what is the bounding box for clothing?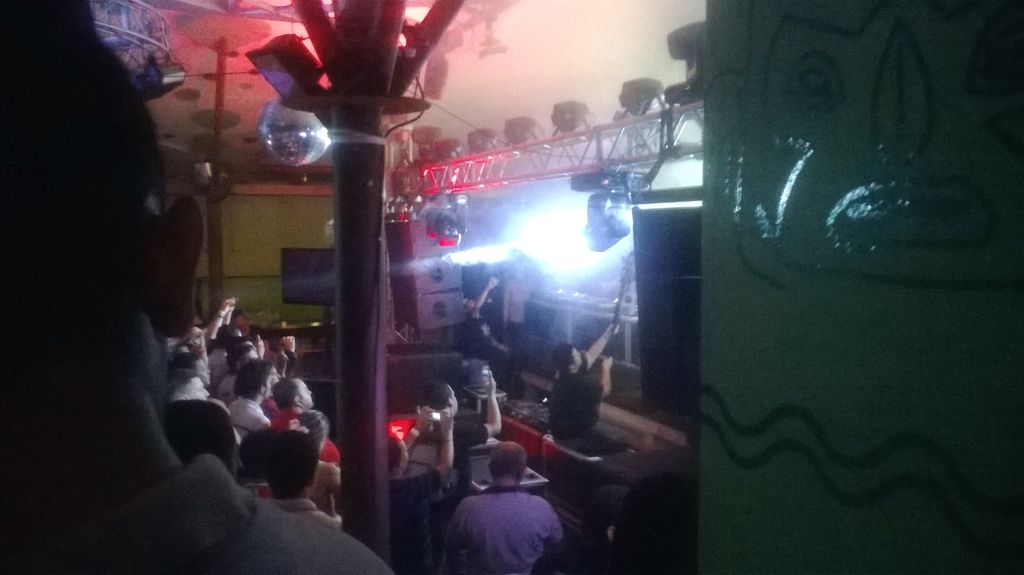
l=435, t=467, r=566, b=574.
